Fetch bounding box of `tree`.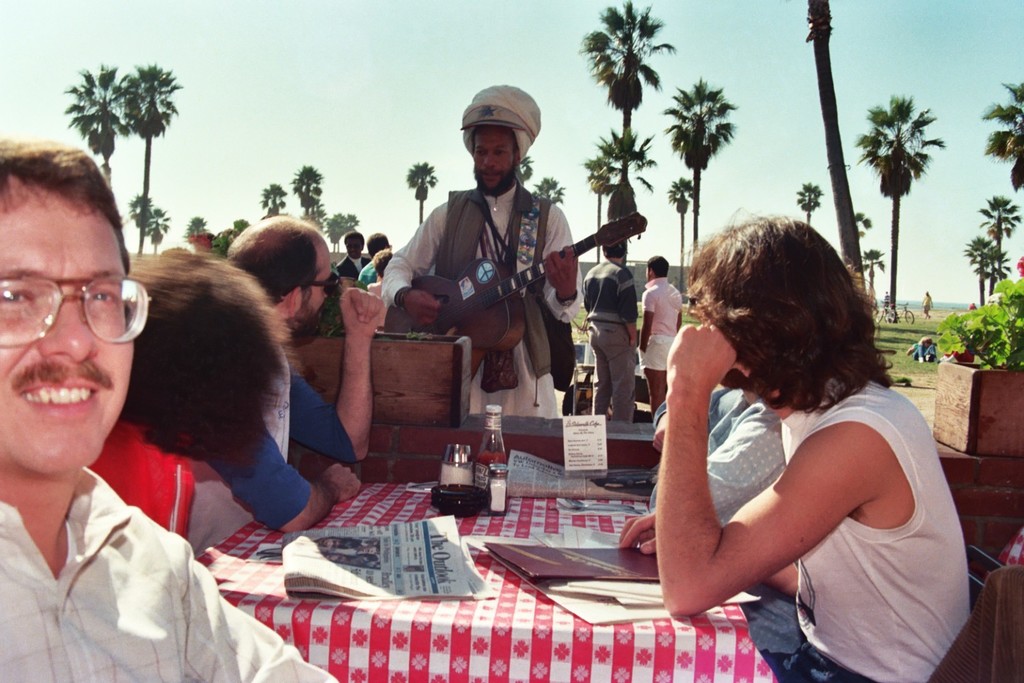
Bbox: box=[332, 214, 365, 255].
